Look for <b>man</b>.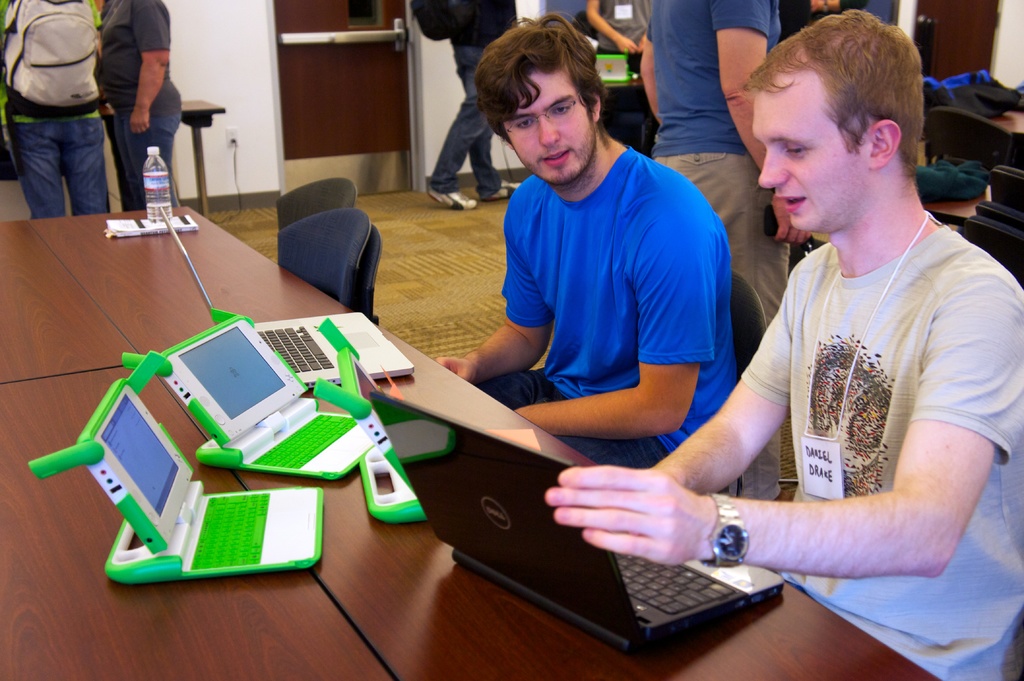
Found: (632, 0, 815, 506).
